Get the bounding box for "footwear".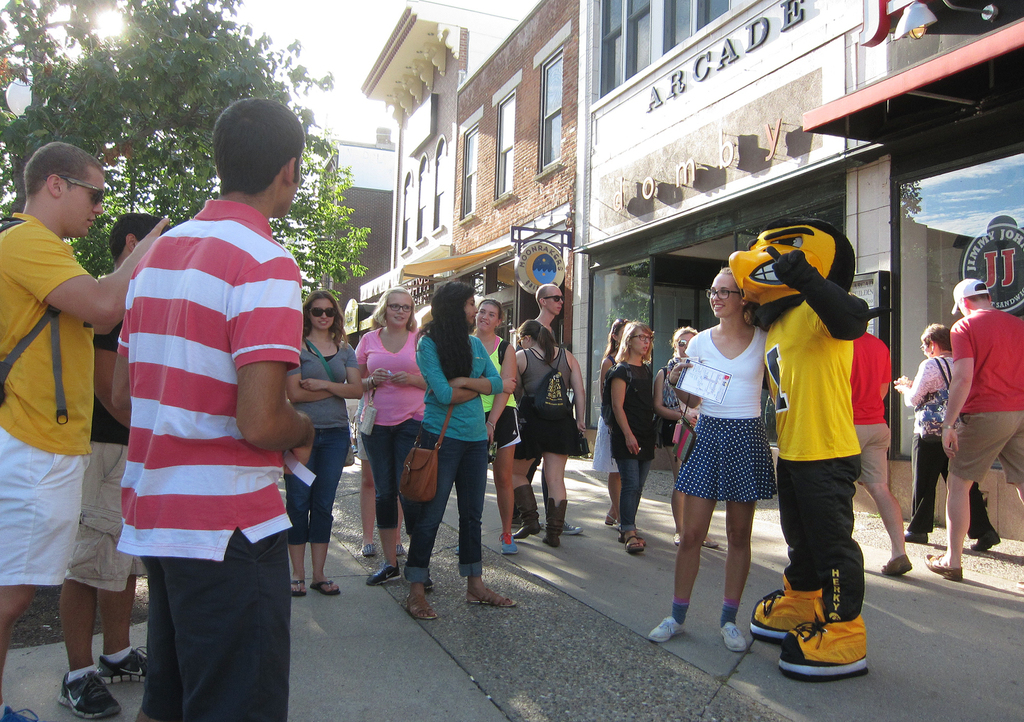
region(703, 535, 717, 547).
